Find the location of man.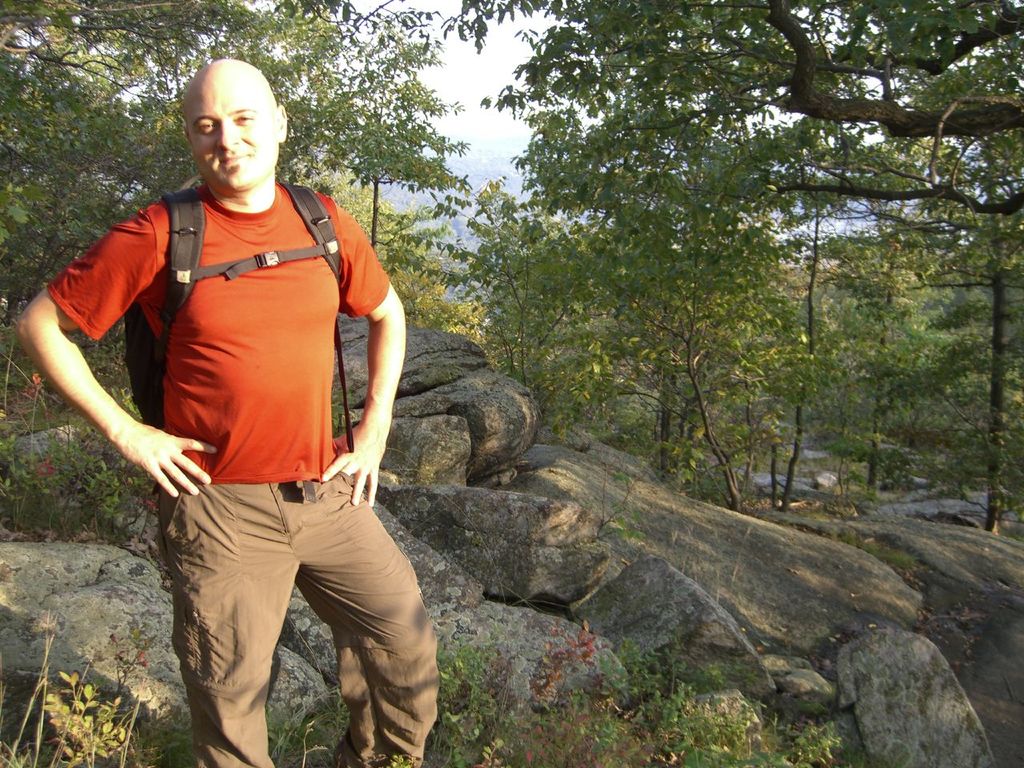
Location: crop(59, 34, 420, 763).
